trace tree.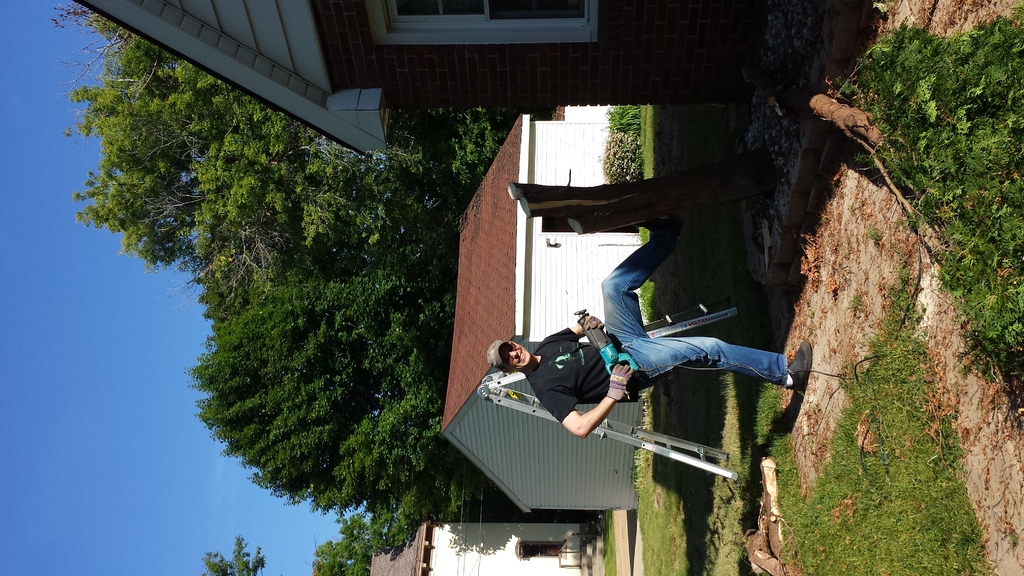
Traced to <box>47,10,518,281</box>.
